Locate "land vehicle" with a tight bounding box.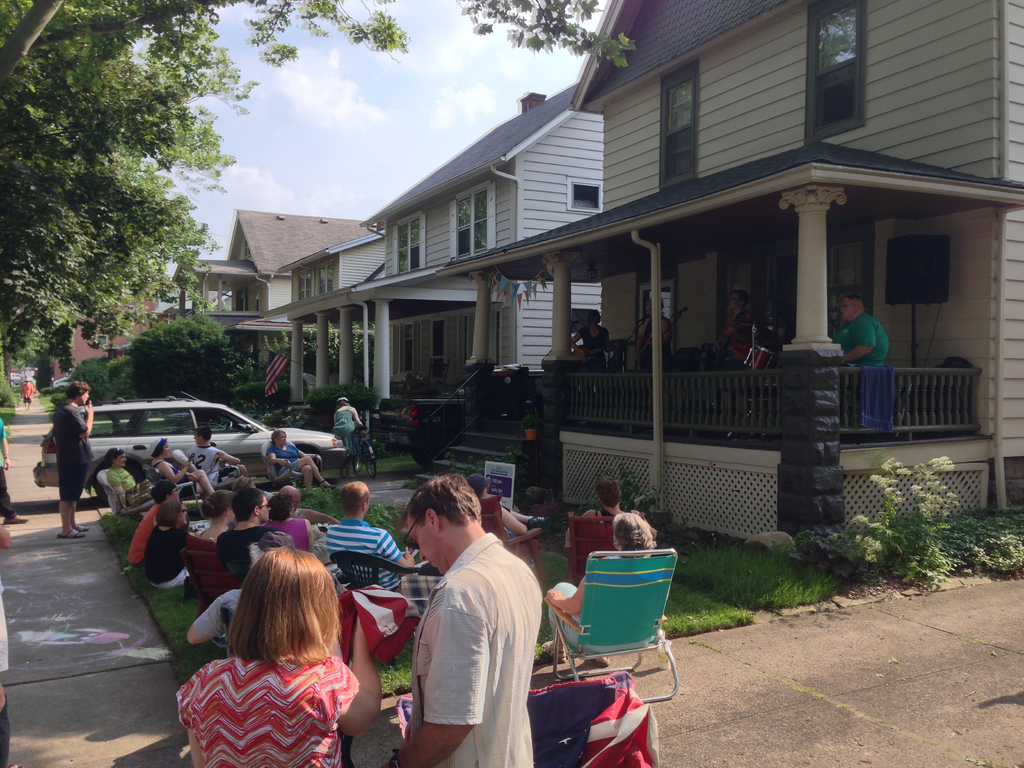
51, 378, 69, 389.
